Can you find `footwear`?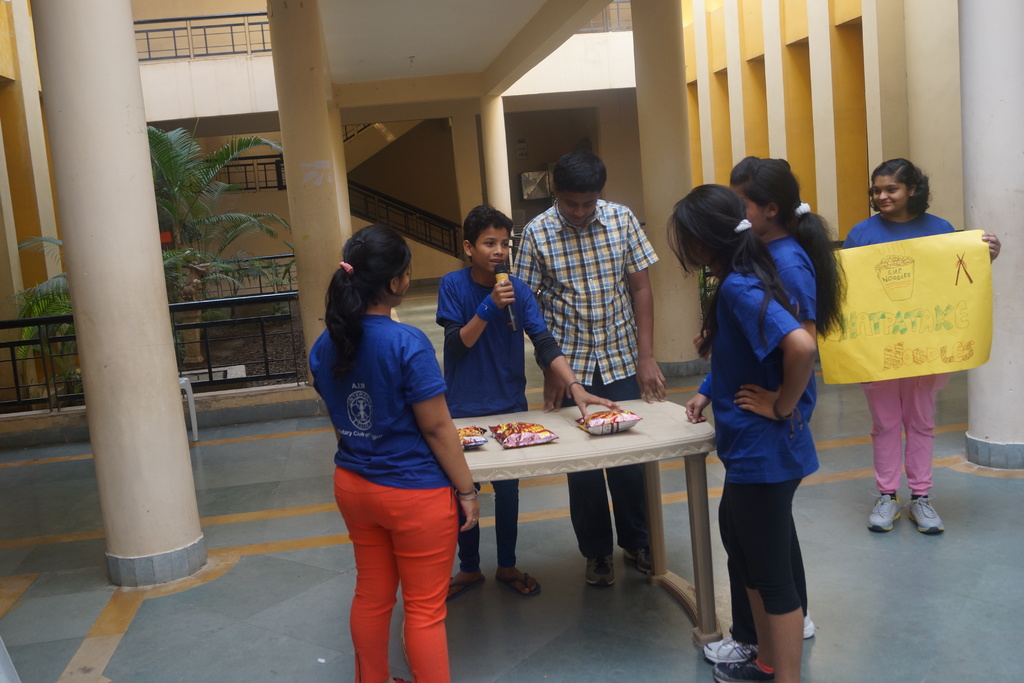
Yes, bounding box: <box>701,634,764,662</box>.
